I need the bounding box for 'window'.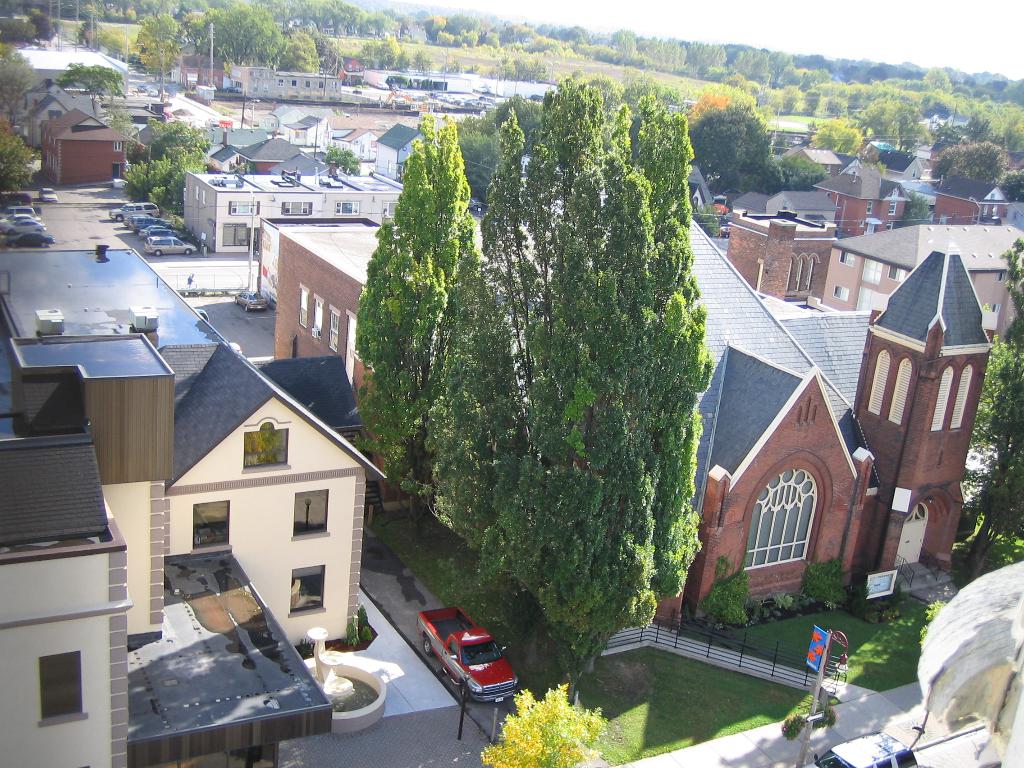
Here it is: pyautogui.locateOnScreen(328, 311, 337, 355).
